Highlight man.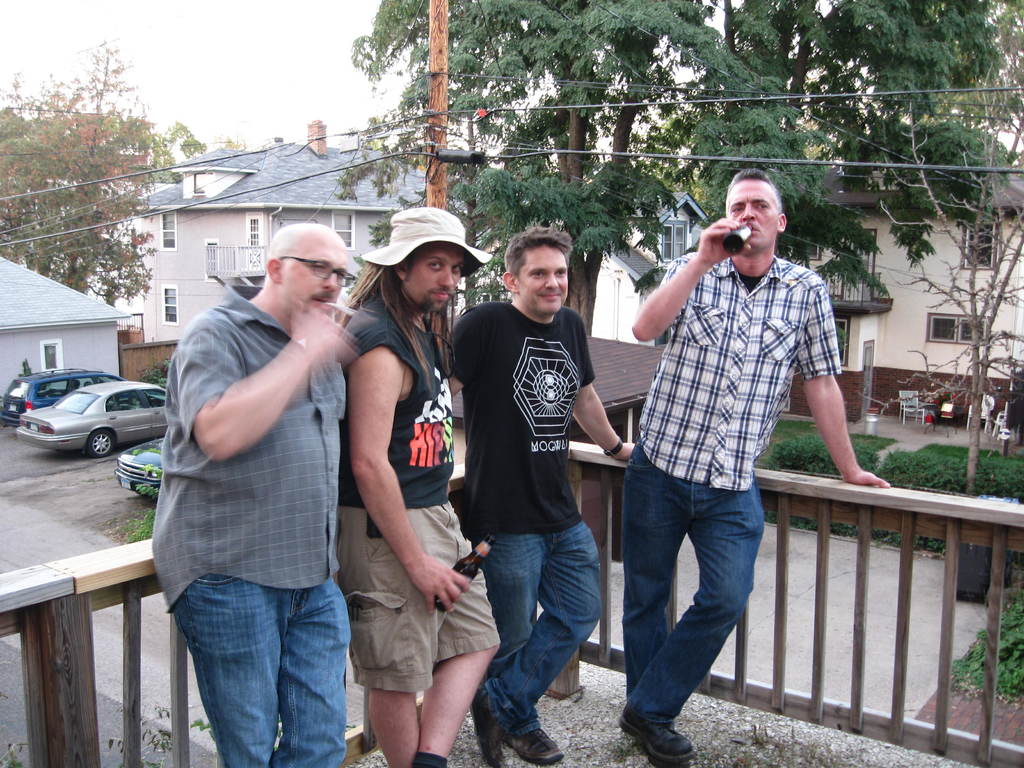
Highlighted region: x1=145 y1=193 x2=385 y2=753.
